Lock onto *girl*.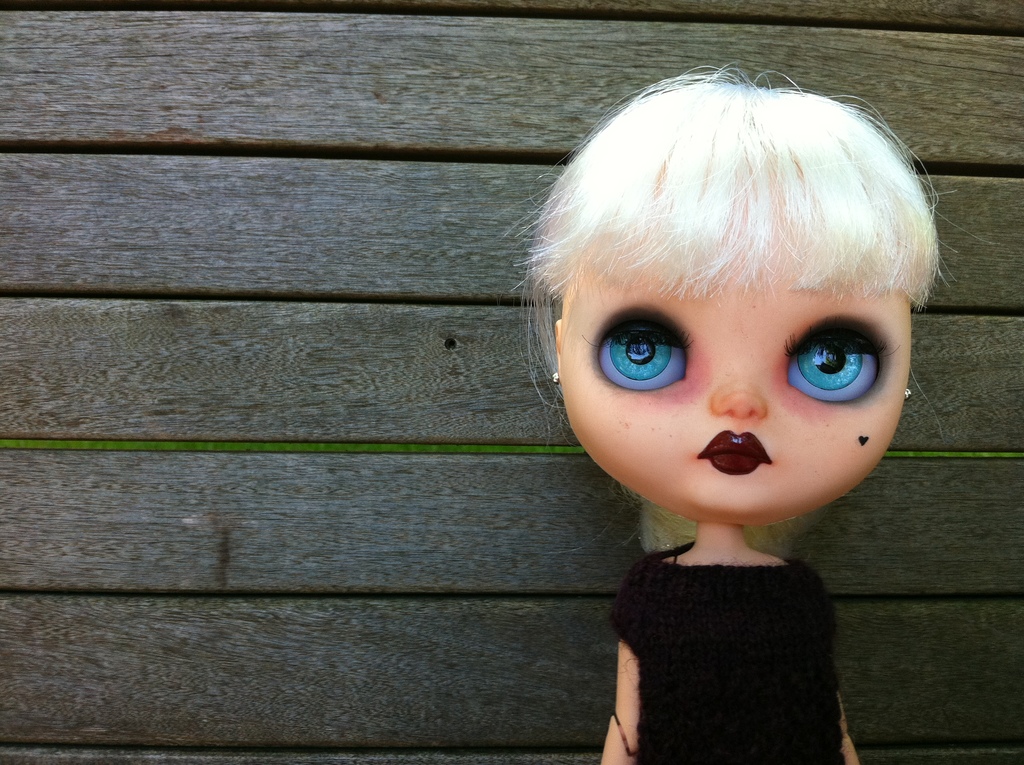
Locked: 511,51,957,764.
